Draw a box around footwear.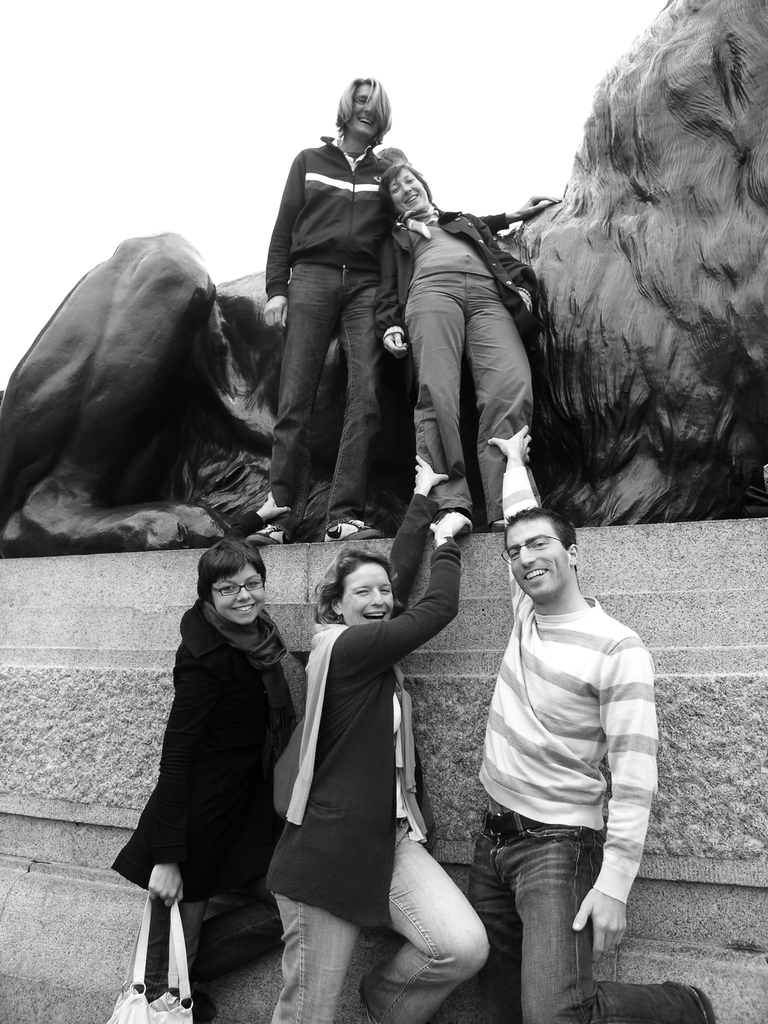
detection(322, 515, 383, 541).
